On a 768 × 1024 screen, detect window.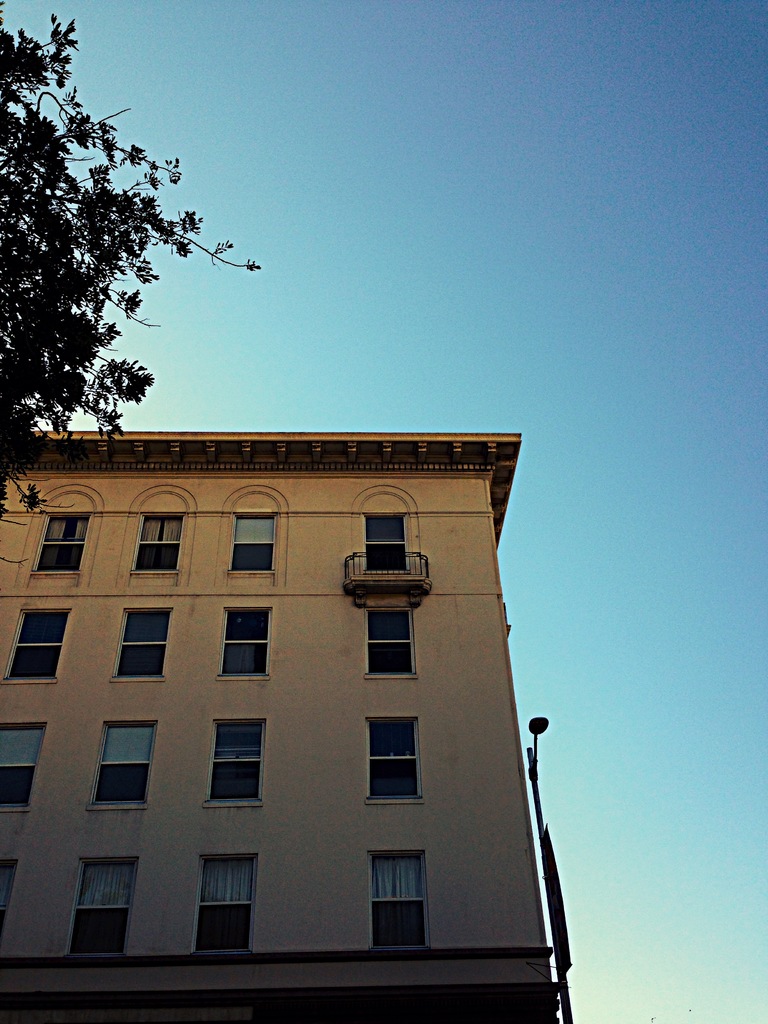
box(365, 720, 418, 801).
